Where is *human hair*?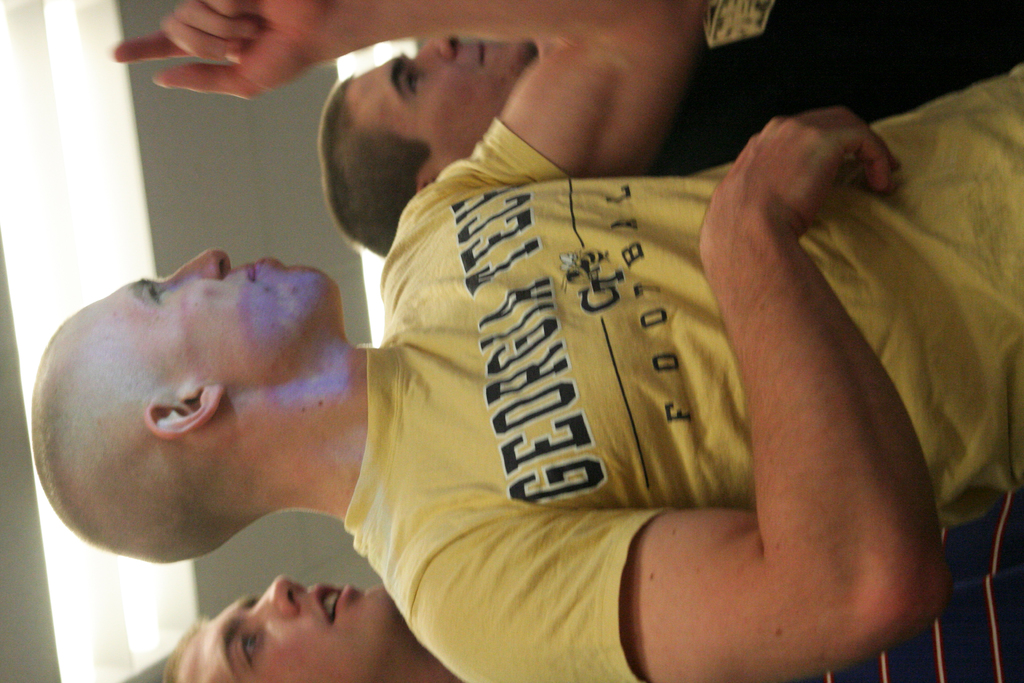
x1=313, y1=76, x2=430, y2=247.
